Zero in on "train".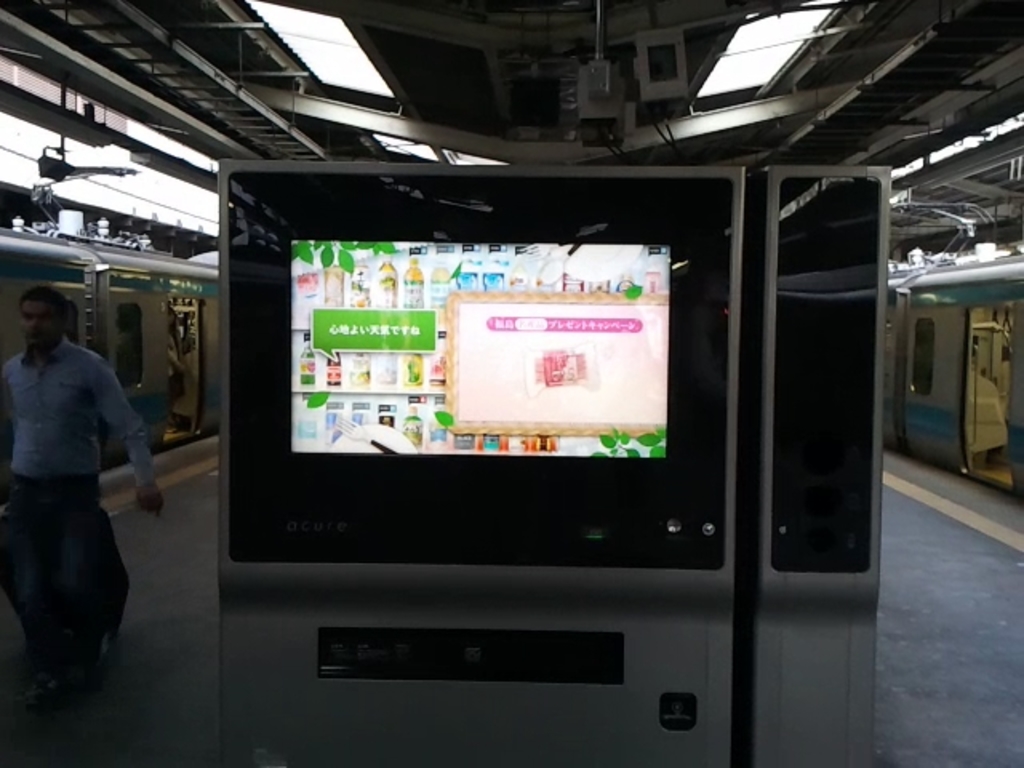
Zeroed in: {"left": 880, "top": 253, "right": 1022, "bottom": 491}.
